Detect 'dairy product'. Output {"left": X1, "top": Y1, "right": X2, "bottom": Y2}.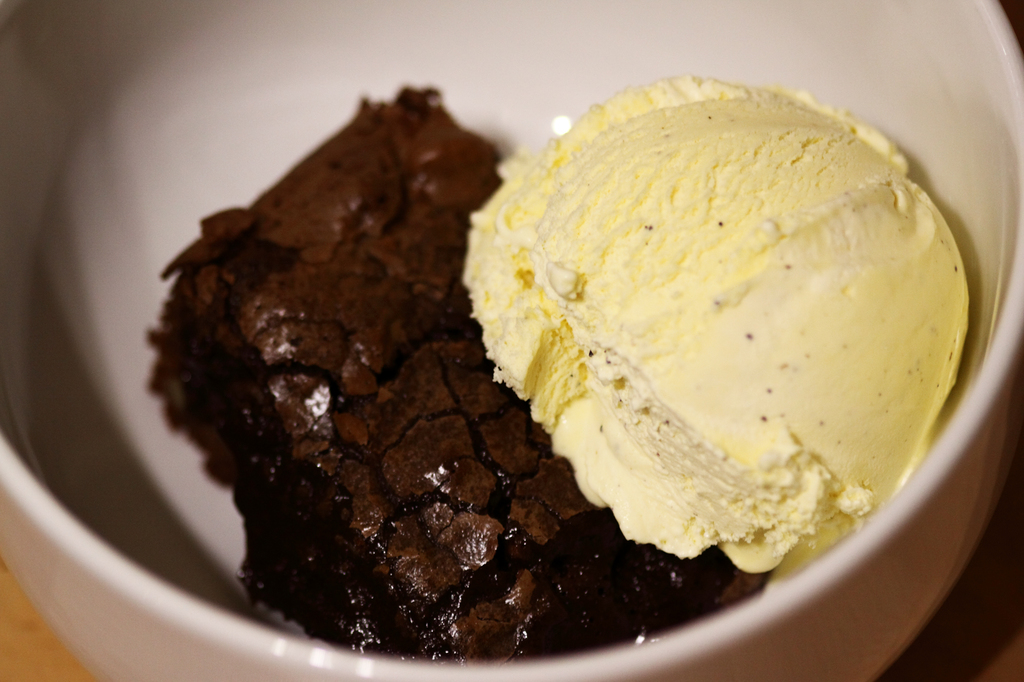
{"left": 482, "top": 72, "right": 954, "bottom": 551}.
